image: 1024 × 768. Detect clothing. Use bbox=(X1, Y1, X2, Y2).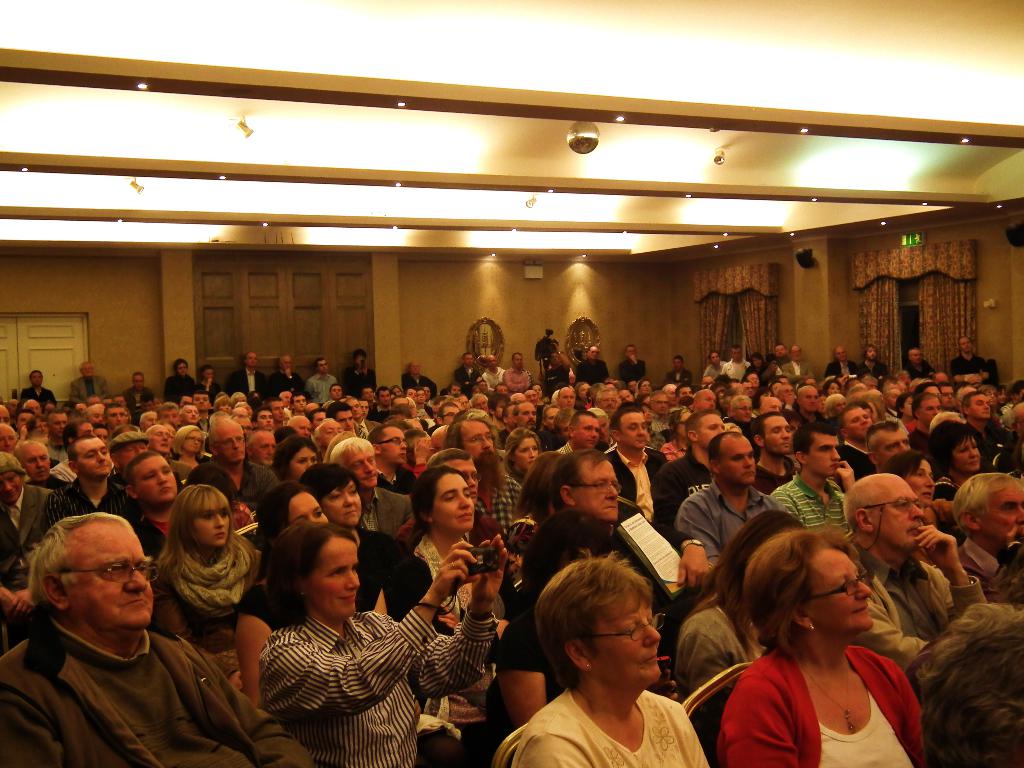
bbox=(573, 360, 611, 387).
